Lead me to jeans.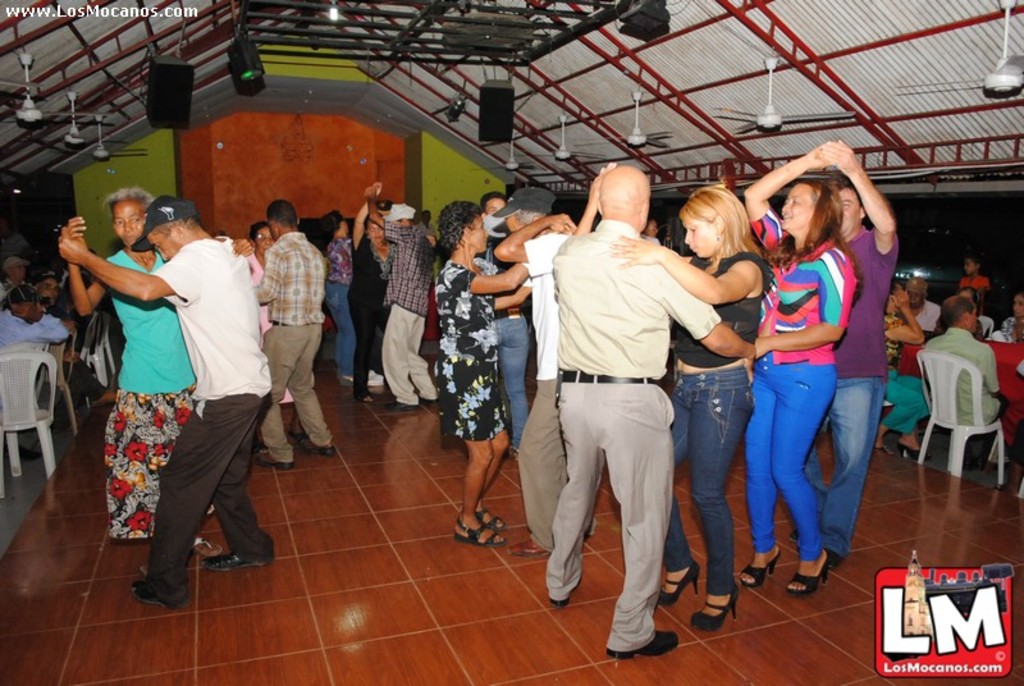
Lead to {"left": 730, "top": 351, "right": 837, "bottom": 568}.
